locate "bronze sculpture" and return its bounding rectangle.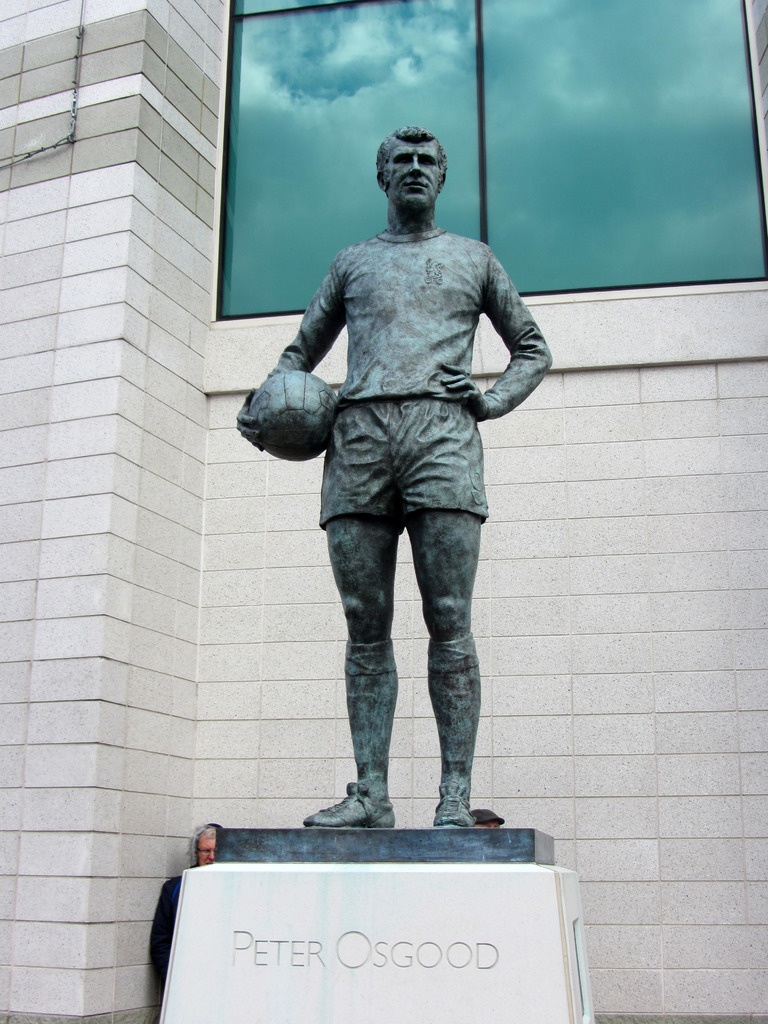
[x1=231, y1=127, x2=558, y2=828].
